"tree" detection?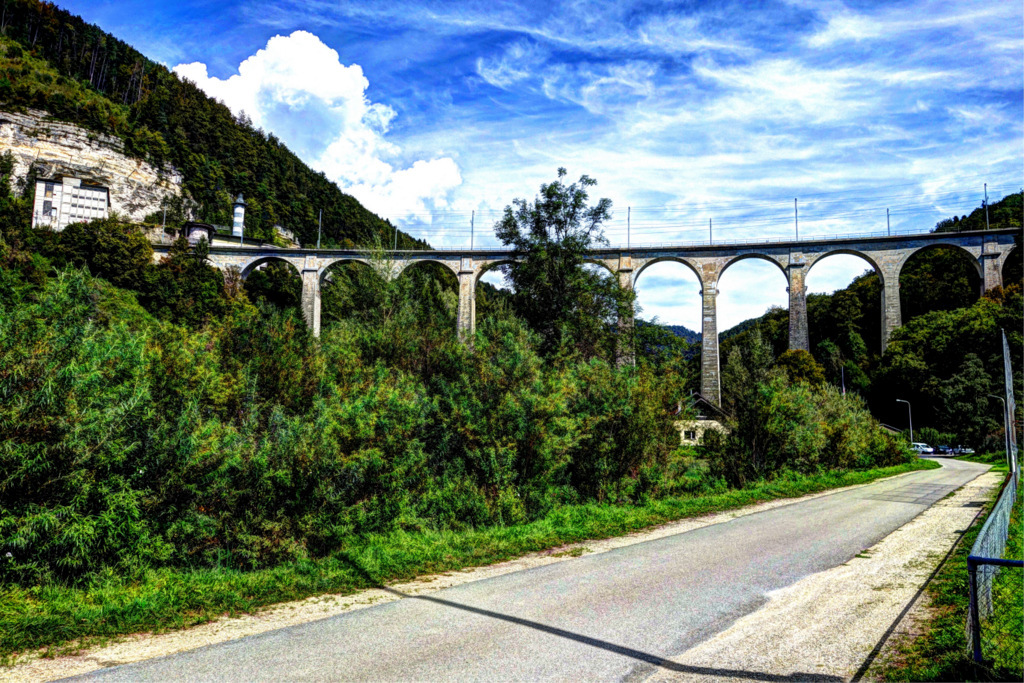
bbox=(832, 187, 1023, 345)
